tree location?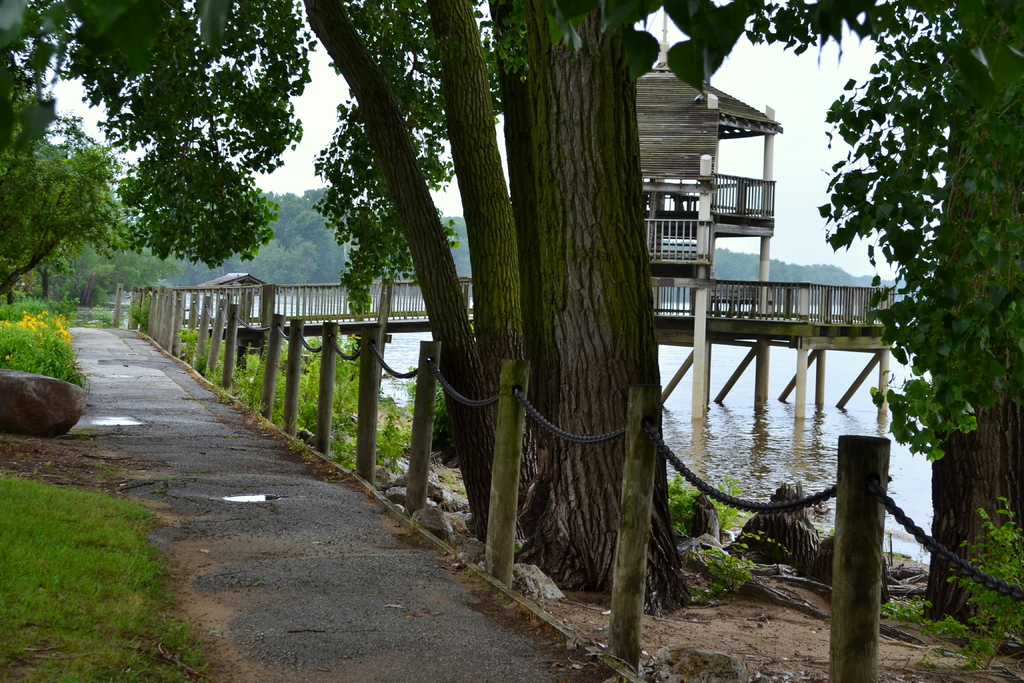
box=[742, 0, 1023, 457]
